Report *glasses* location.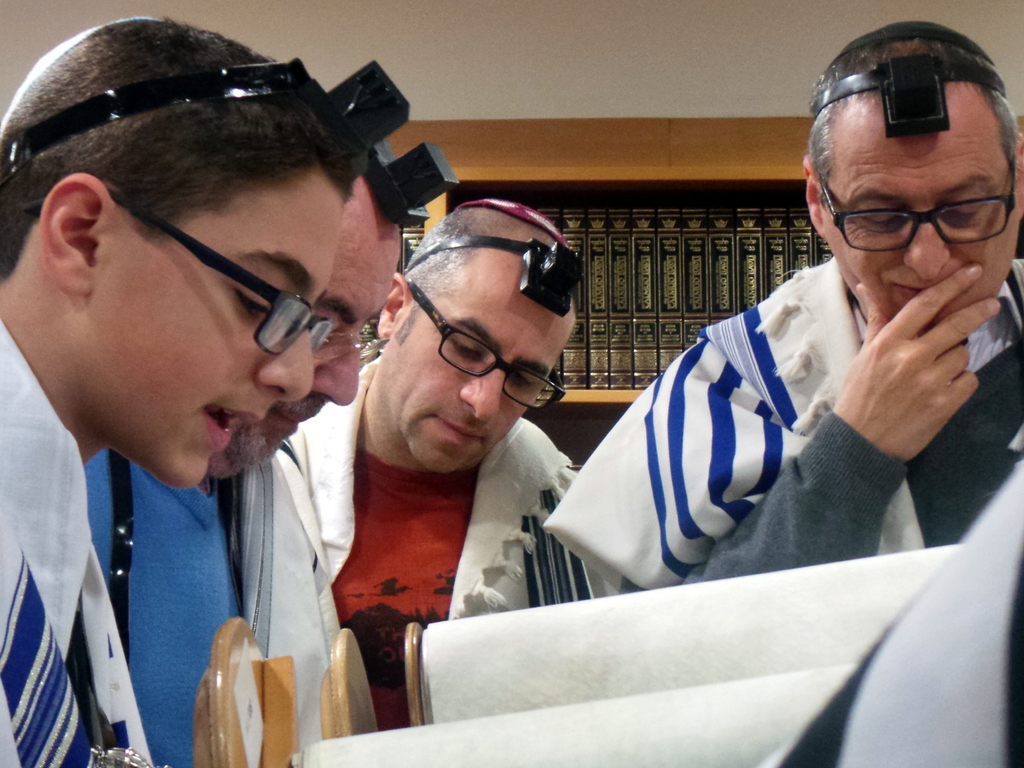
Report: rect(395, 276, 566, 425).
